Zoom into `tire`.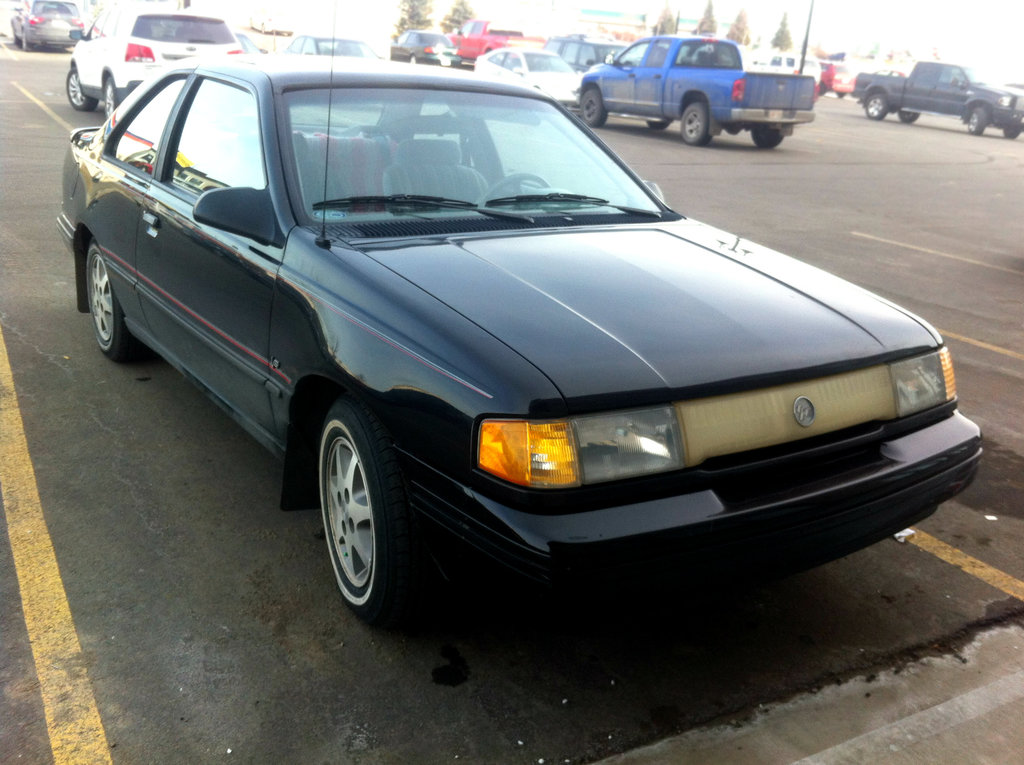
Zoom target: [67, 67, 100, 106].
